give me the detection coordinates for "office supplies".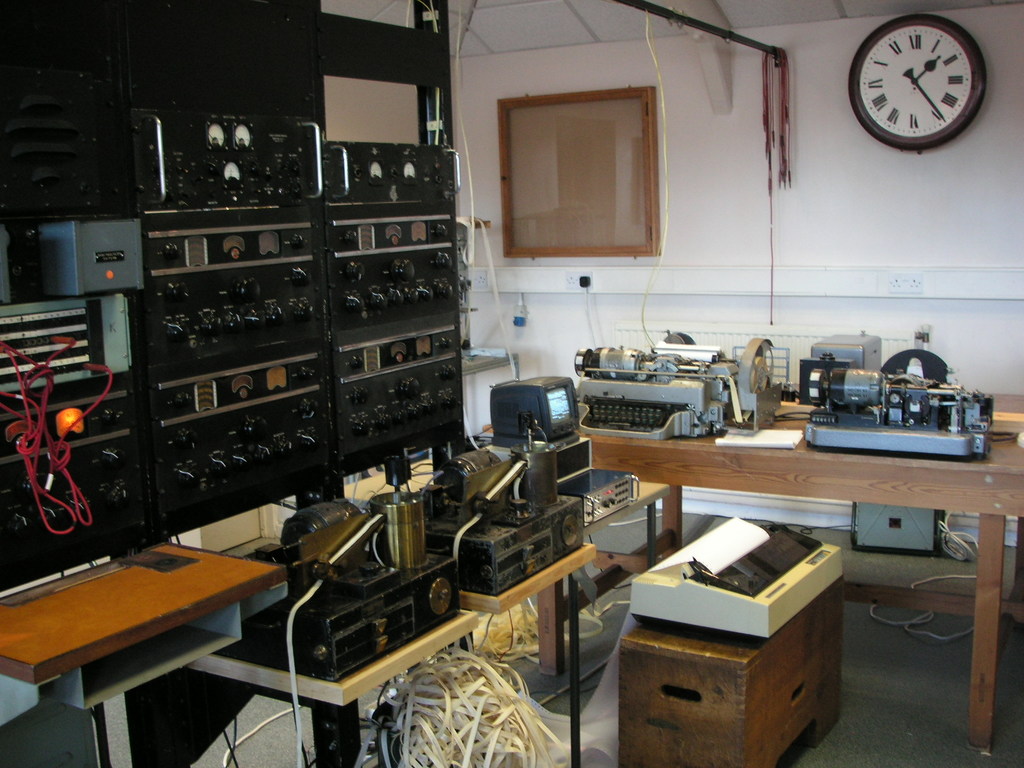
[left=0, top=387, right=132, bottom=584].
